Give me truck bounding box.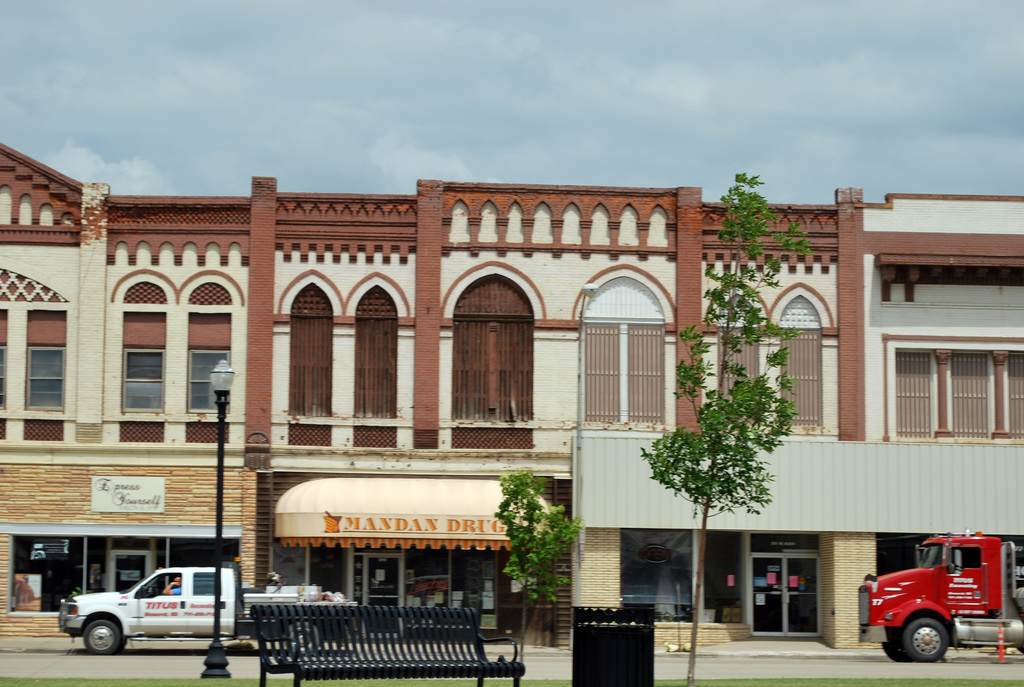
bbox(58, 566, 356, 660).
